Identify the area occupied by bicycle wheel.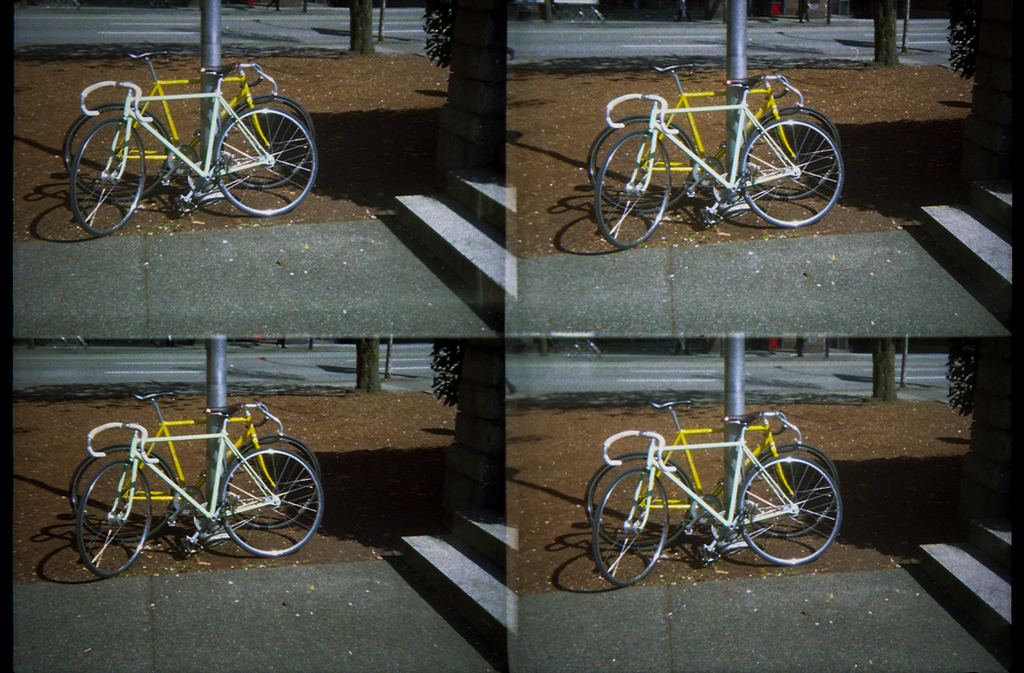
Area: Rect(739, 120, 846, 229).
